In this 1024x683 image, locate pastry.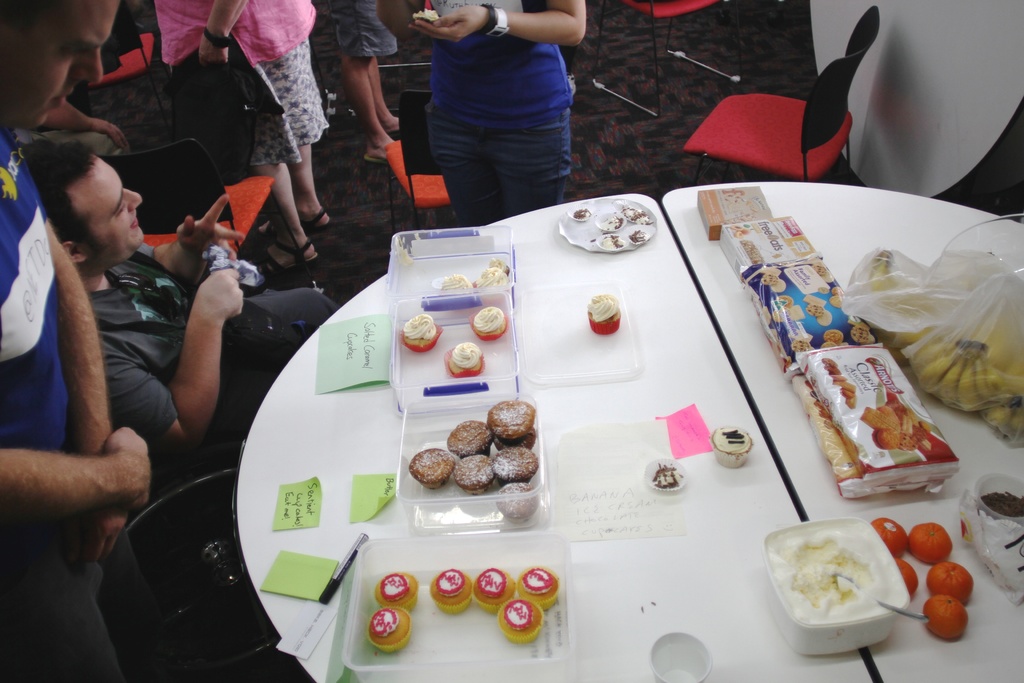
Bounding box: BBox(445, 277, 471, 294).
